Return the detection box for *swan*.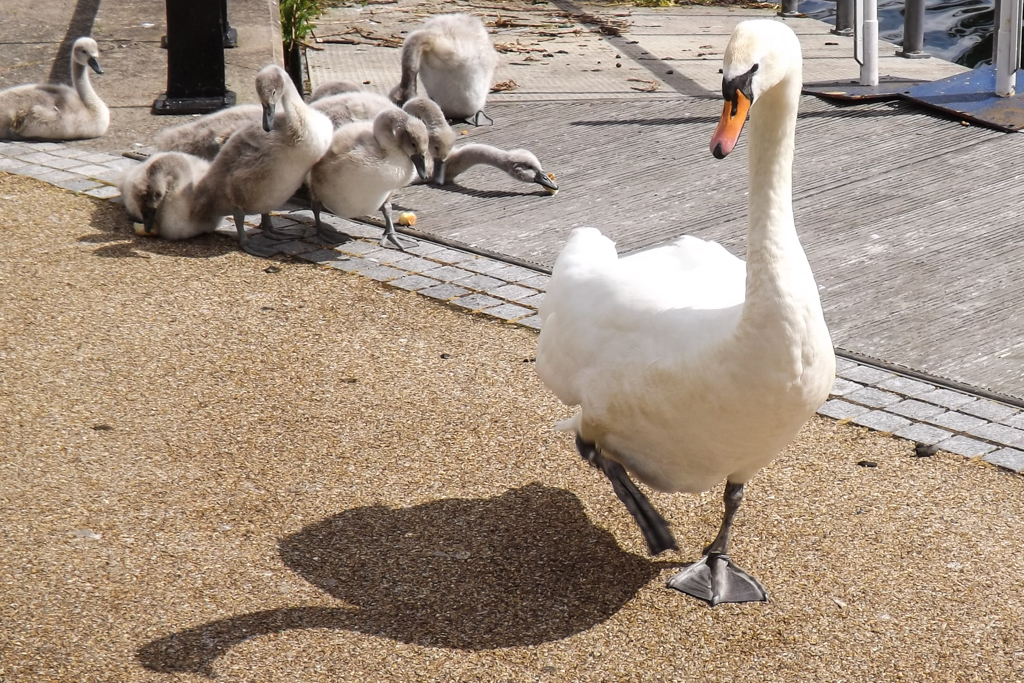
box=[191, 59, 333, 266].
